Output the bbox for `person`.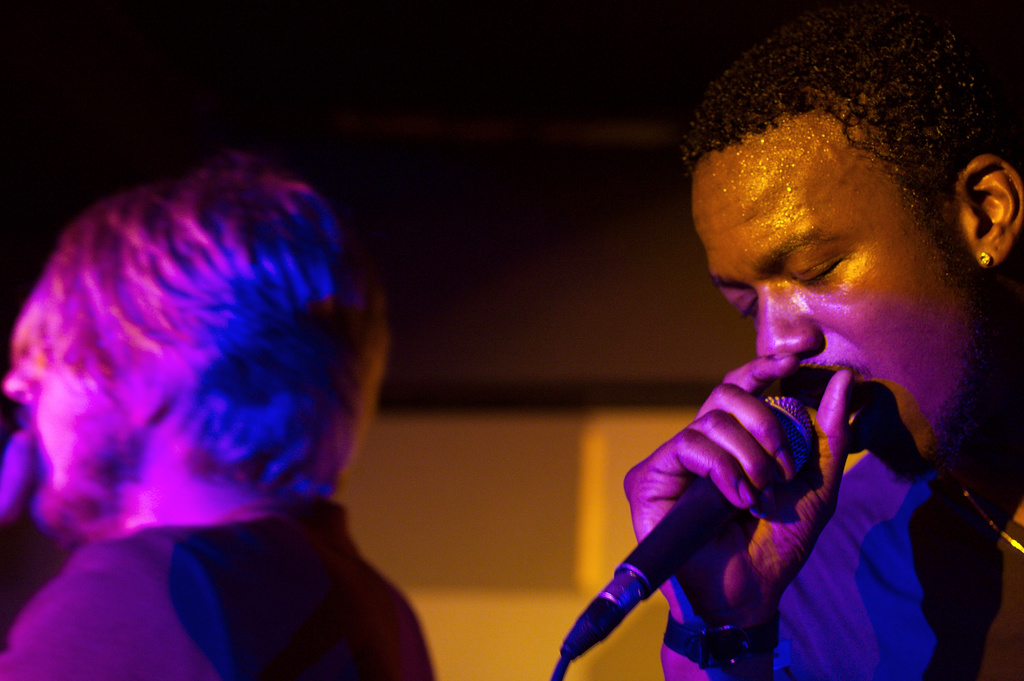
l=0, t=159, r=433, b=680.
